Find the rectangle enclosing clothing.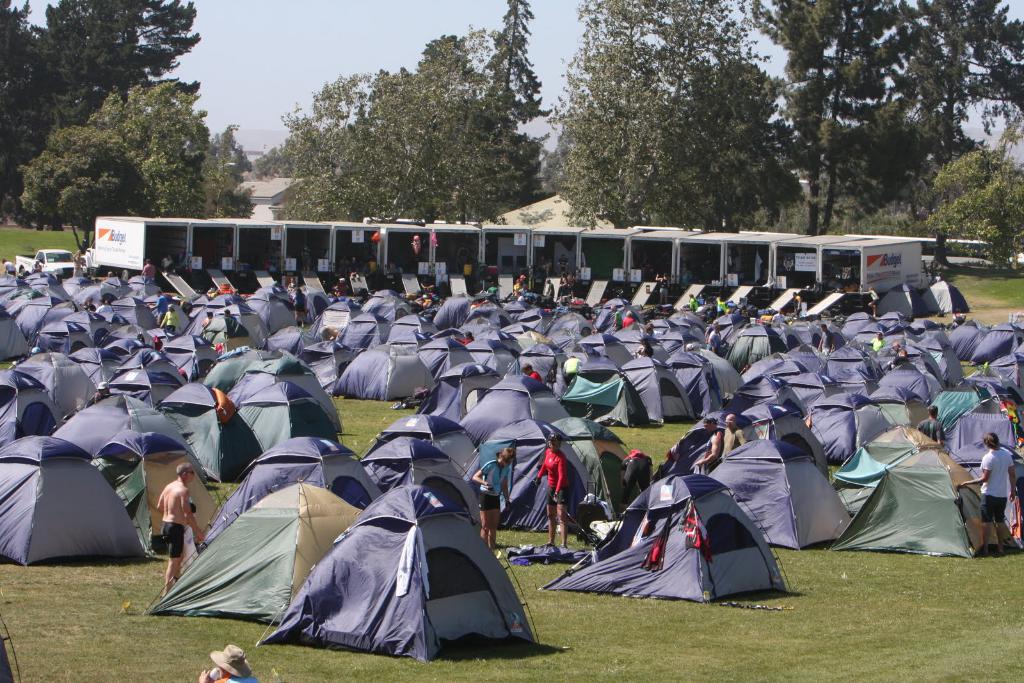
region(723, 426, 745, 463).
